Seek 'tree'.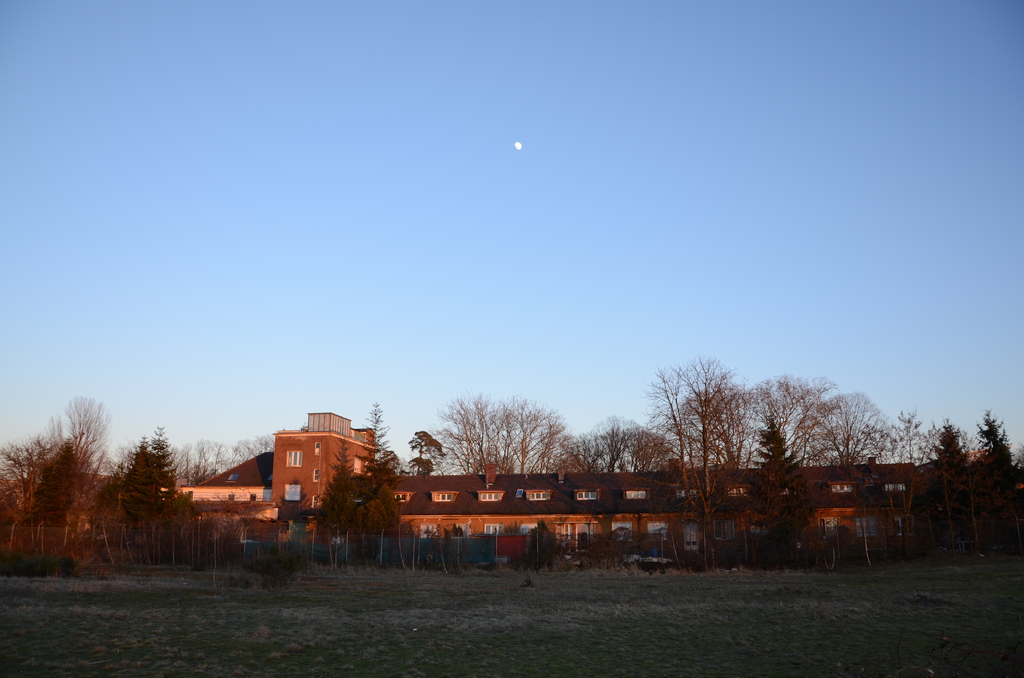
bbox(403, 417, 447, 485).
